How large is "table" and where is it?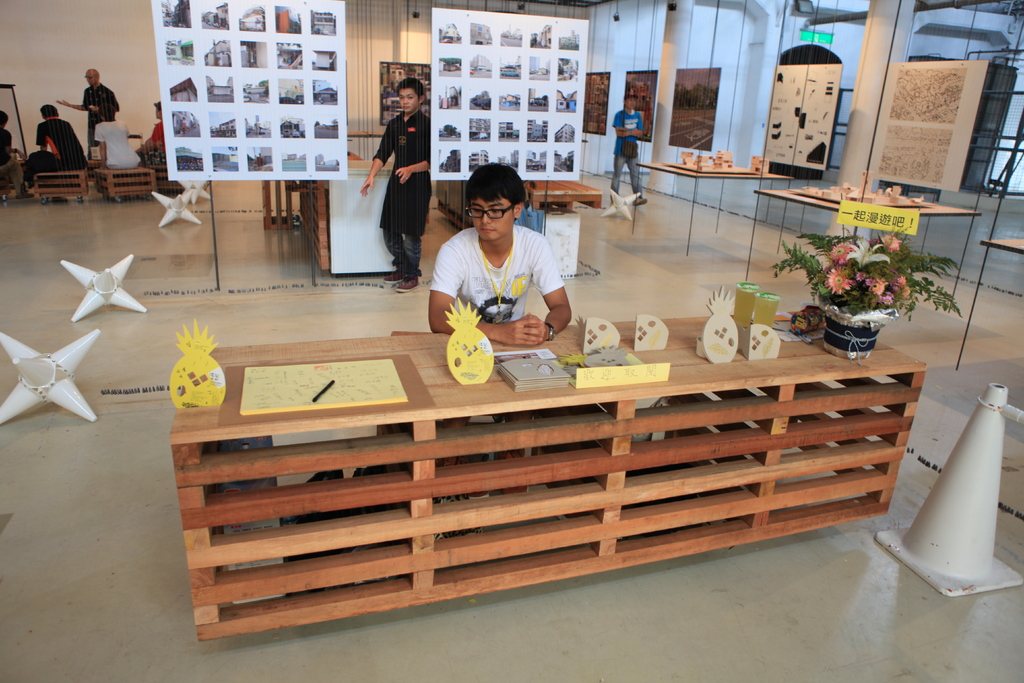
Bounding box: rect(166, 305, 929, 646).
